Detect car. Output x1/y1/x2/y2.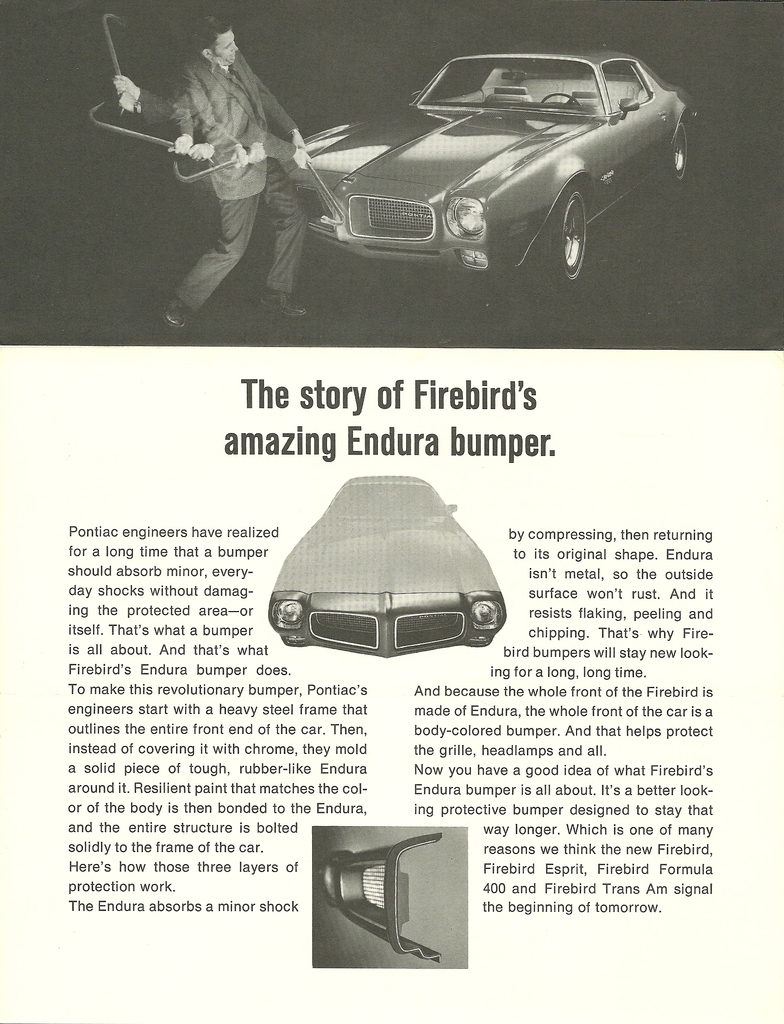
280/33/695/273.
